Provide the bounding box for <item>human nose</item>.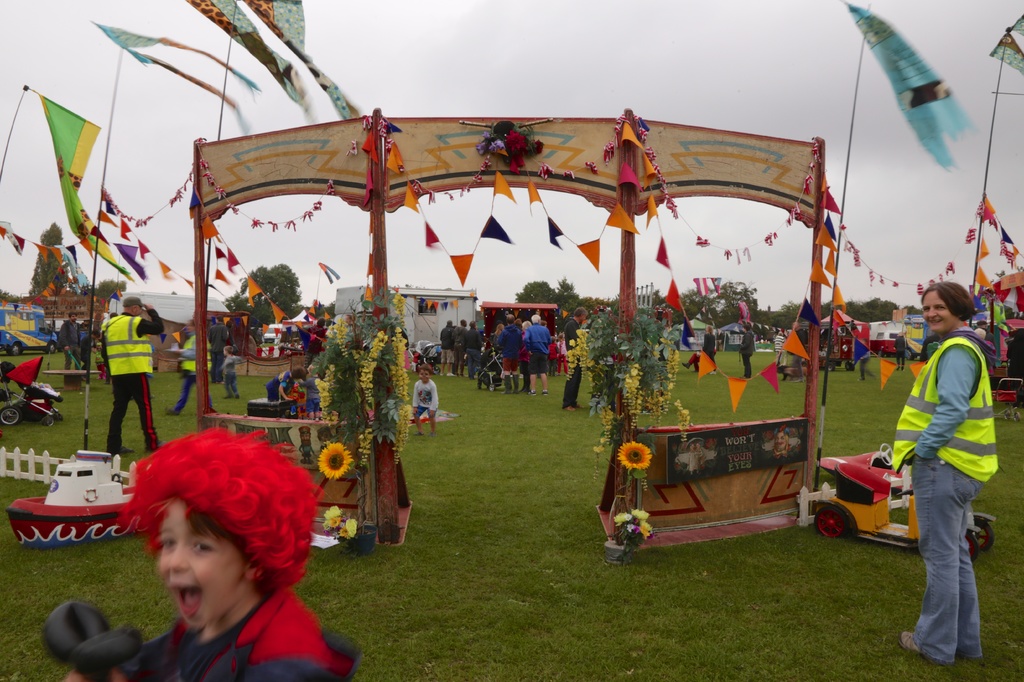
locate(168, 544, 187, 569).
